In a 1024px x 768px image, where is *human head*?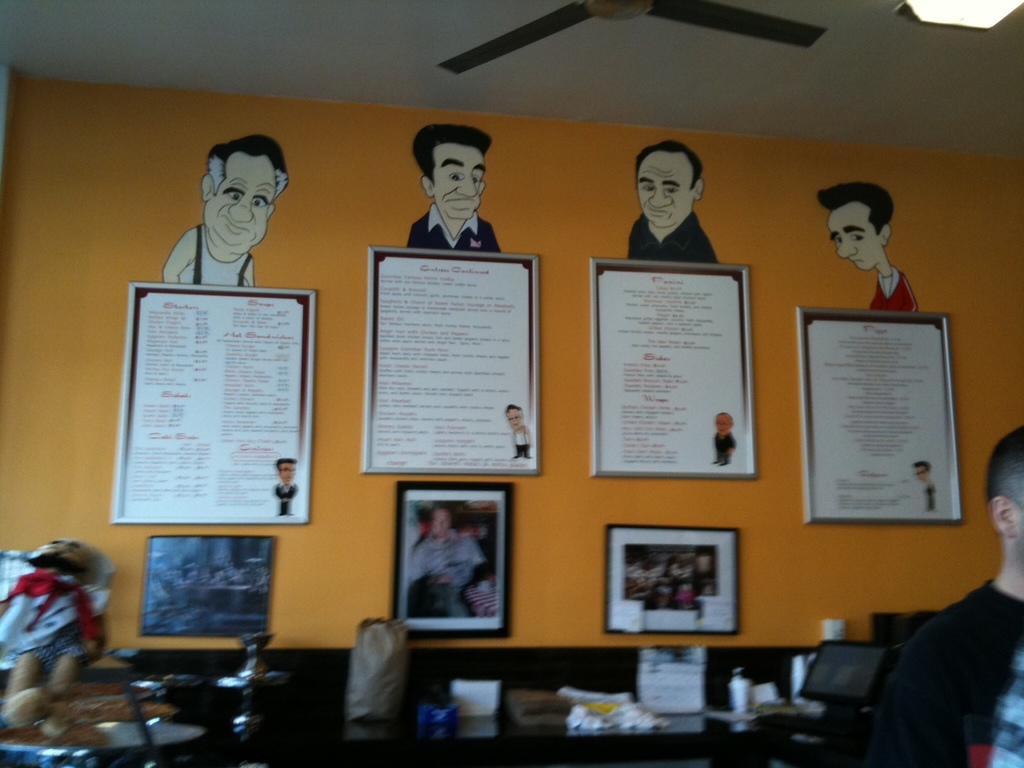
[x1=274, y1=458, x2=298, y2=486].
